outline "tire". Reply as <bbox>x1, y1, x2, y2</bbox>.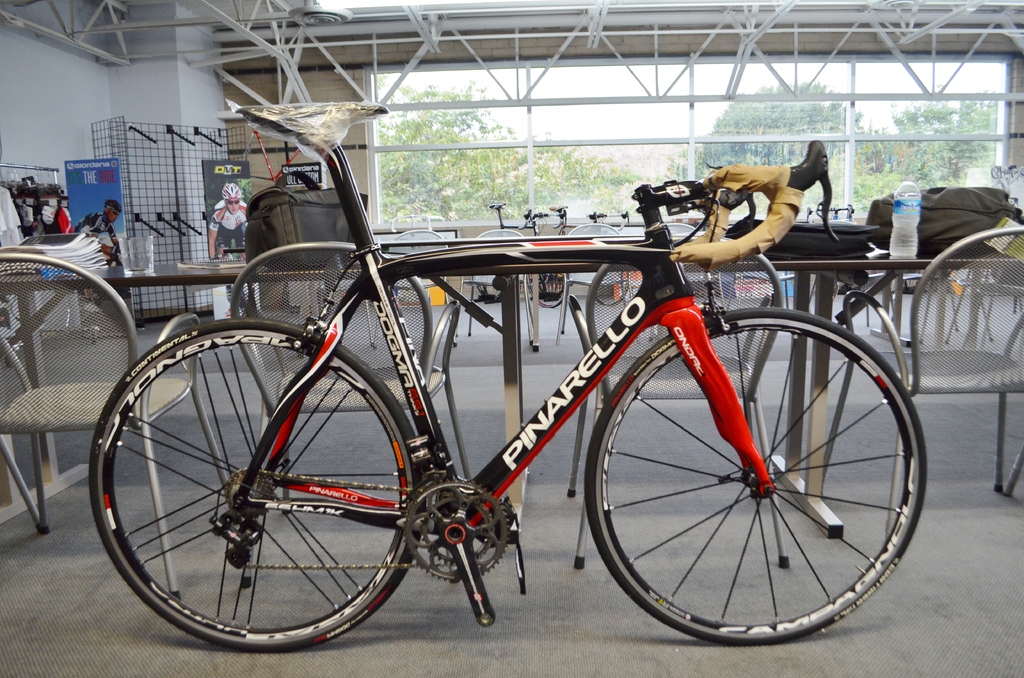
<bbox>582, 310, 926, 644</bbox>.
